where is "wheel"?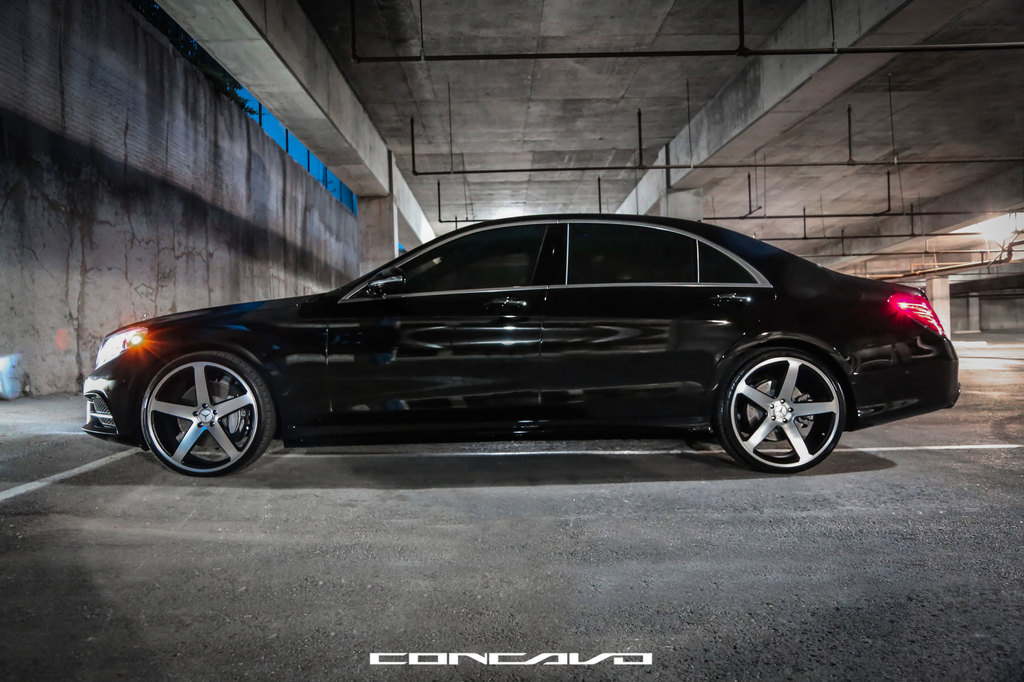
locate(141, 355, 279, 479).
